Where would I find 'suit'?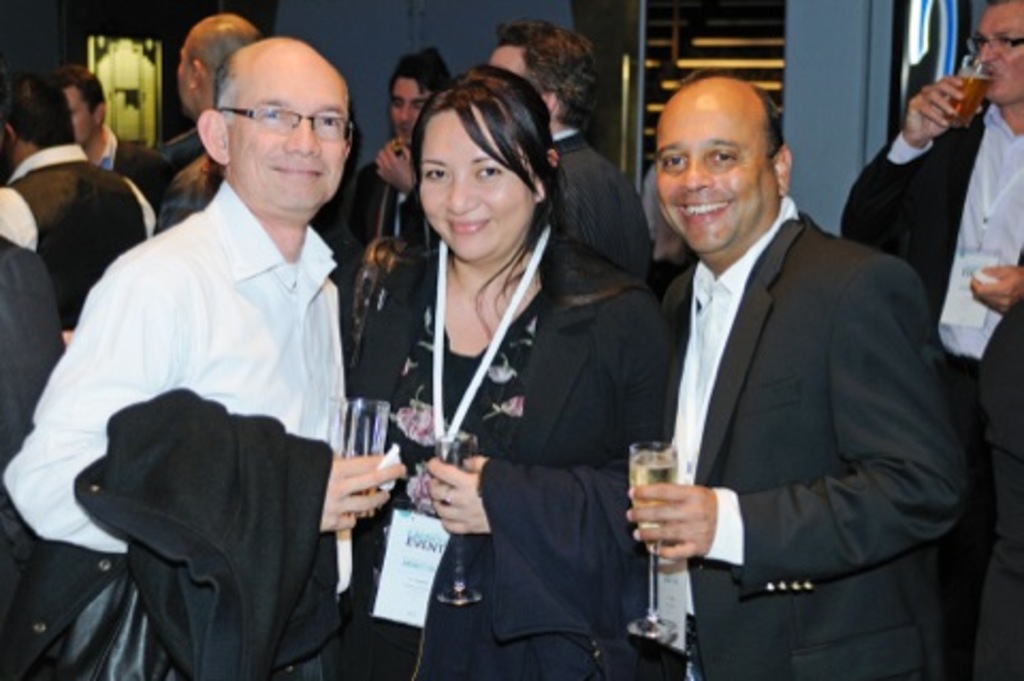
At [x1=0, y1=237, x2=70, y2=651].
